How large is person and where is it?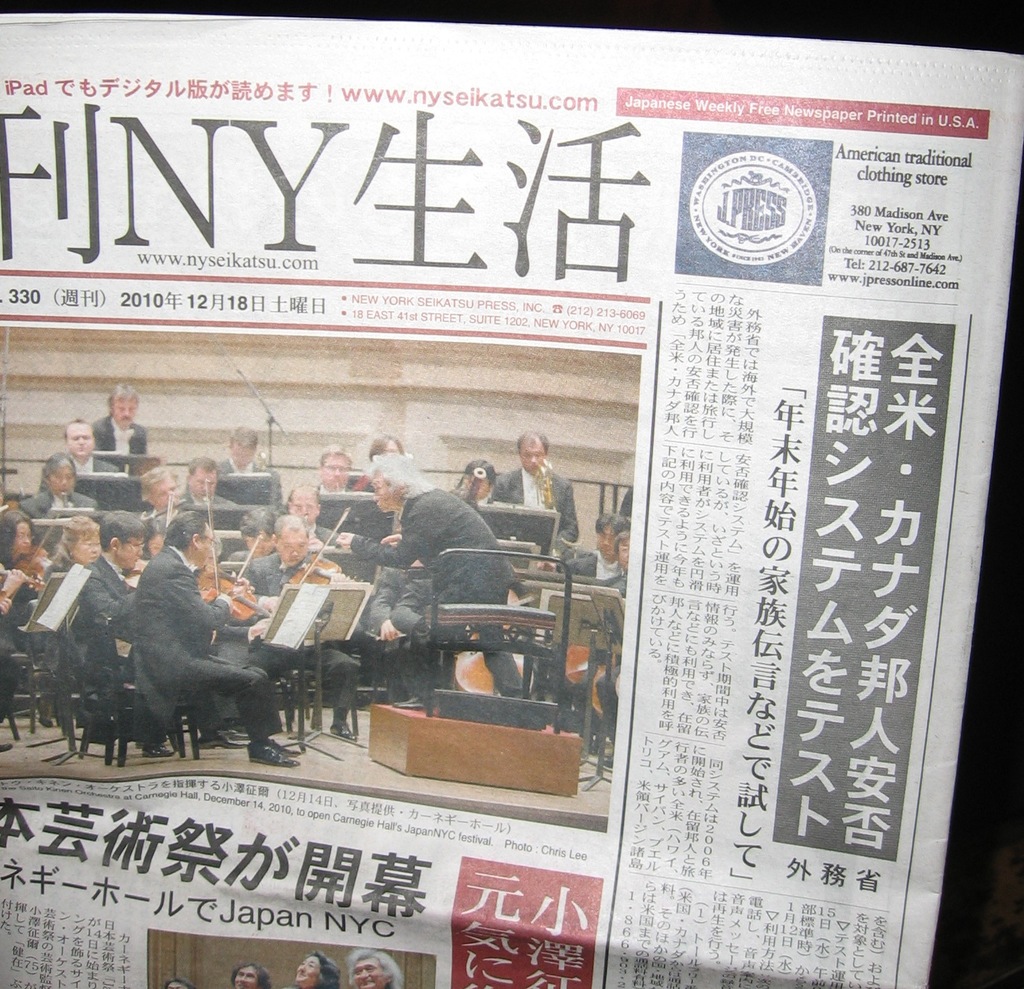
Bounding box: select_region(10, 443, 108, 524).
